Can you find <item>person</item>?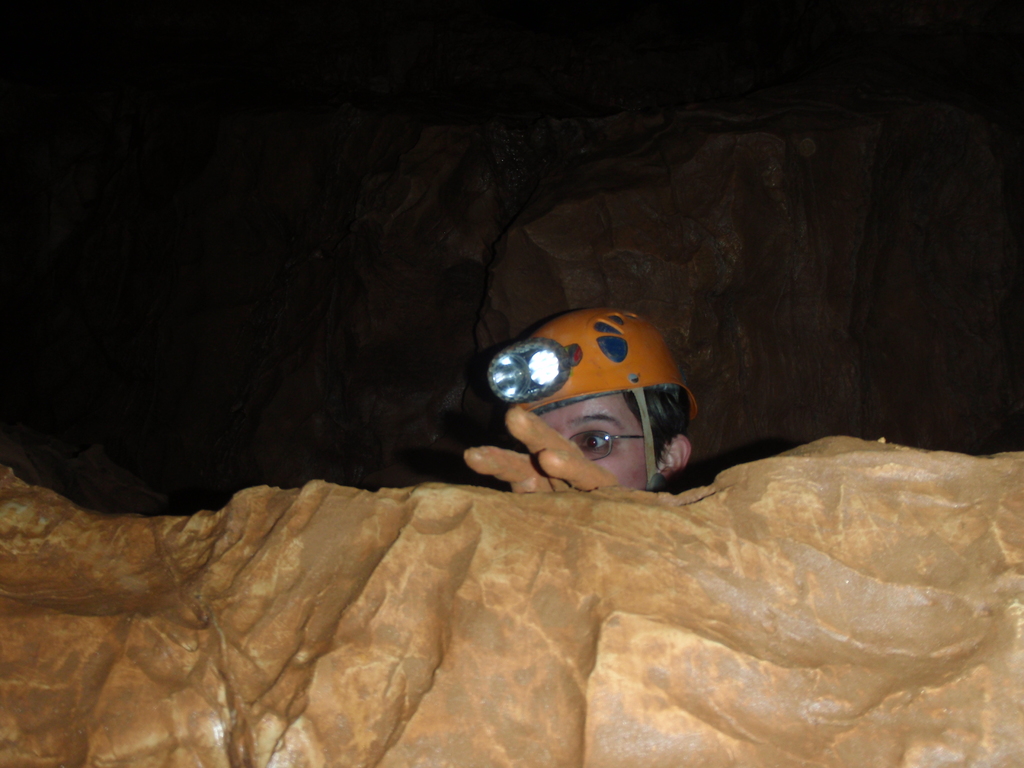
Yes, bounding box: <box>477,289,708,516</box>.
